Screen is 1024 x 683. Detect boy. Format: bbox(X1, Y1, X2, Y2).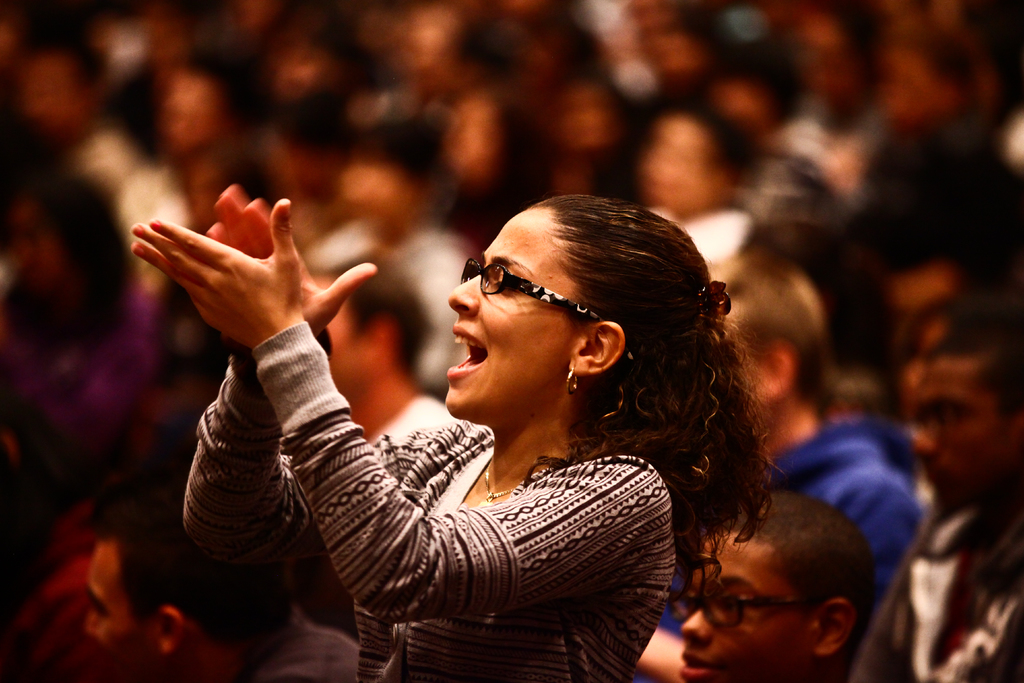
bbox(673, 486, 872, 679).
